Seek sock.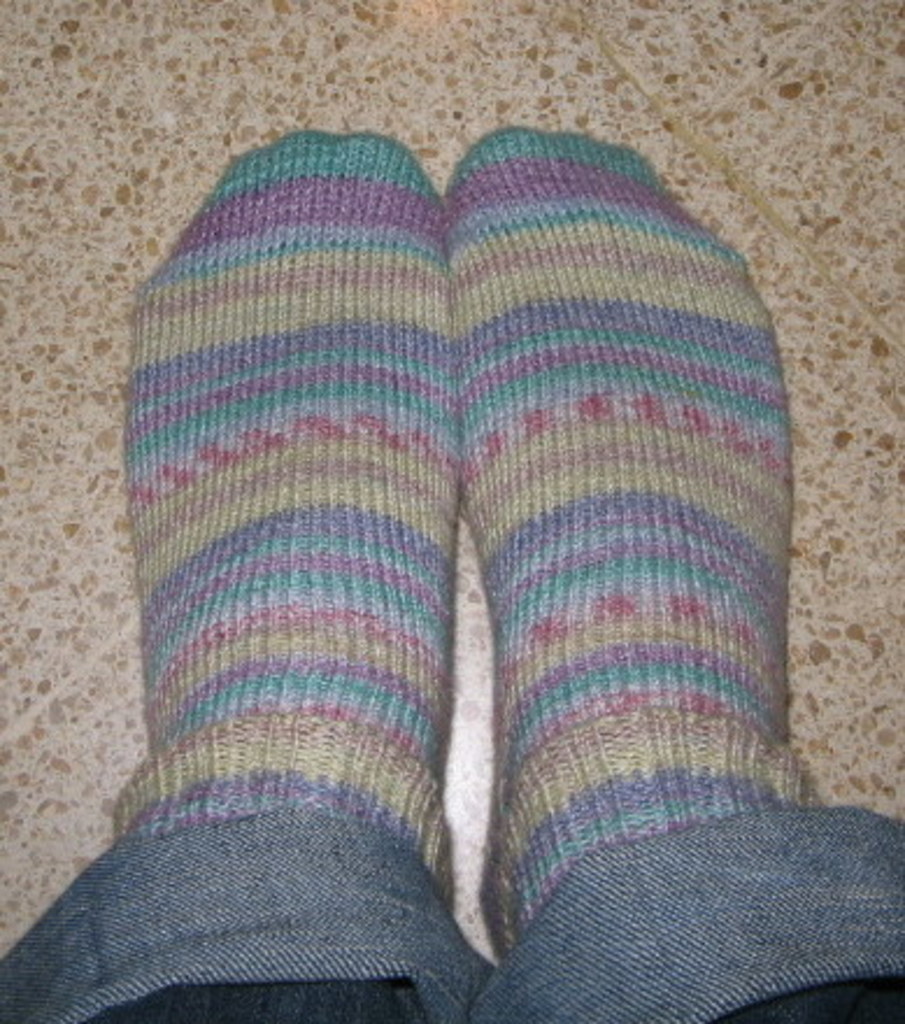
box=[440, 123, 828, 945].
